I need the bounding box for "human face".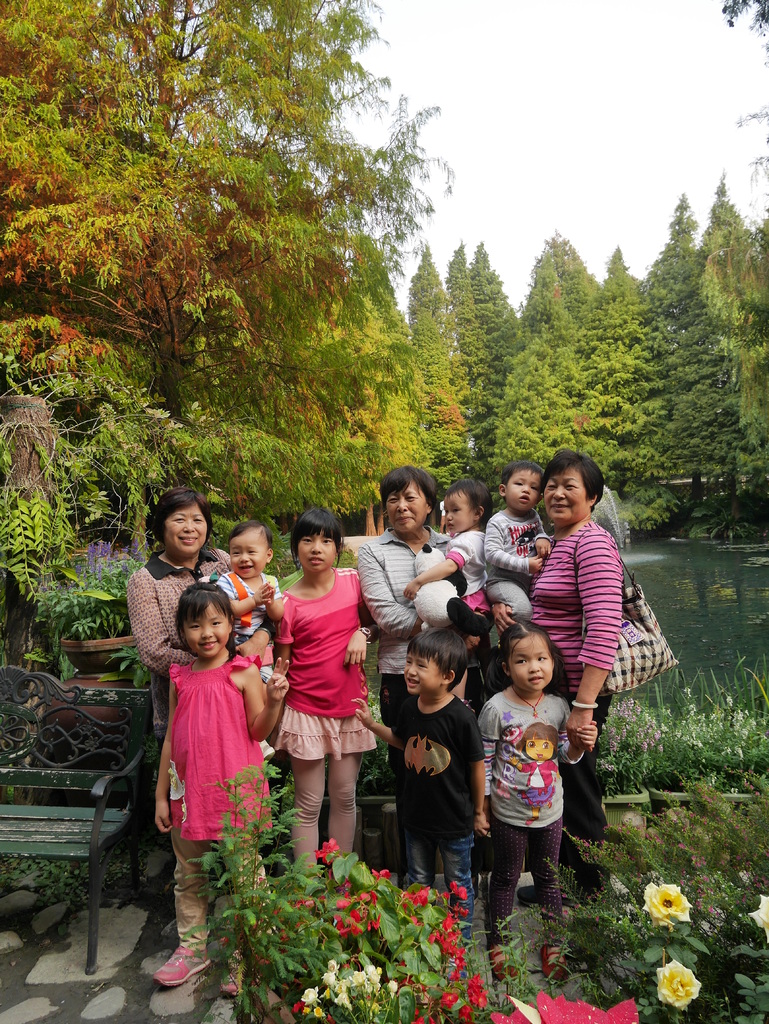
Here it is: bbox=[229, 531, 266, 578].
